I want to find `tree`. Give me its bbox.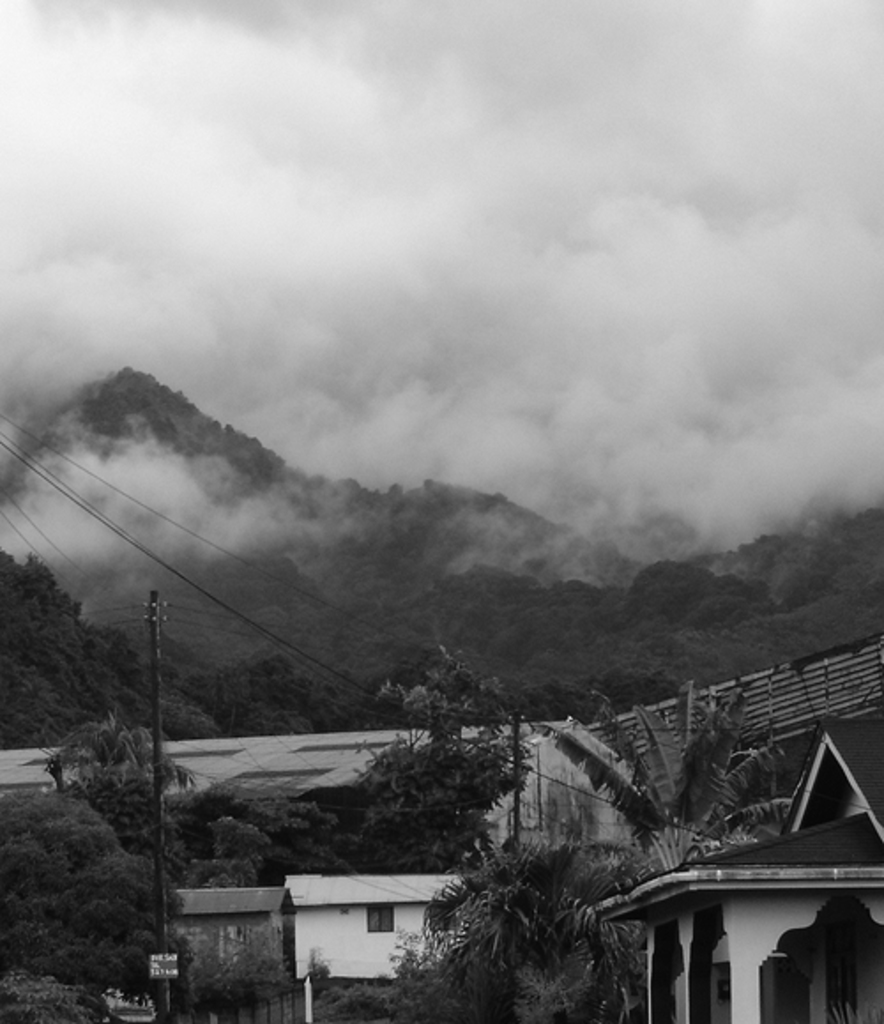
bbox=[272, 725, 502, 874].
